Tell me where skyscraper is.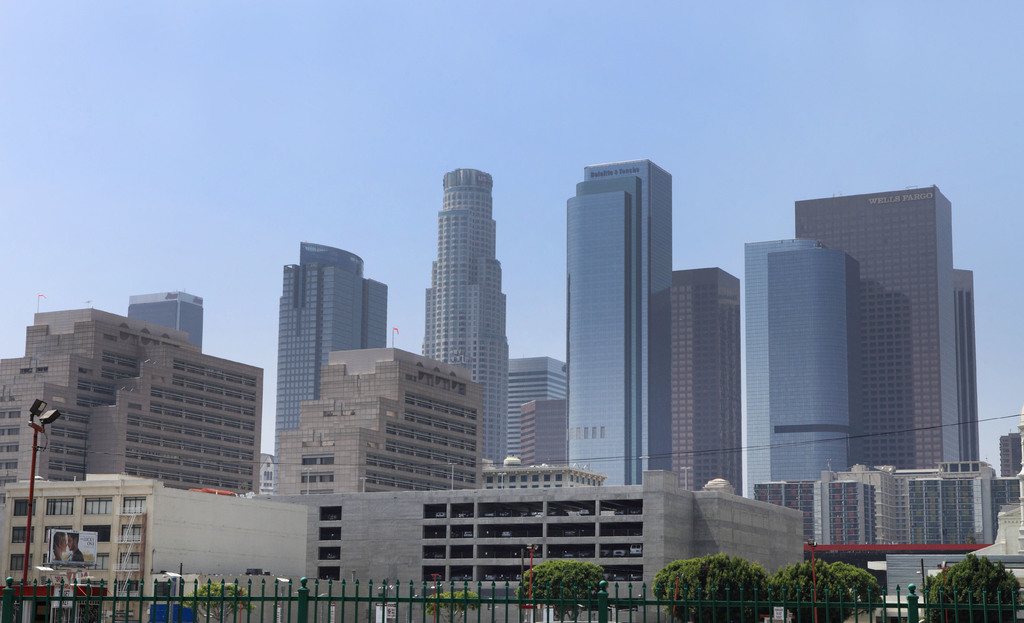
skyscraper is at [740, 234, 856, 501].
